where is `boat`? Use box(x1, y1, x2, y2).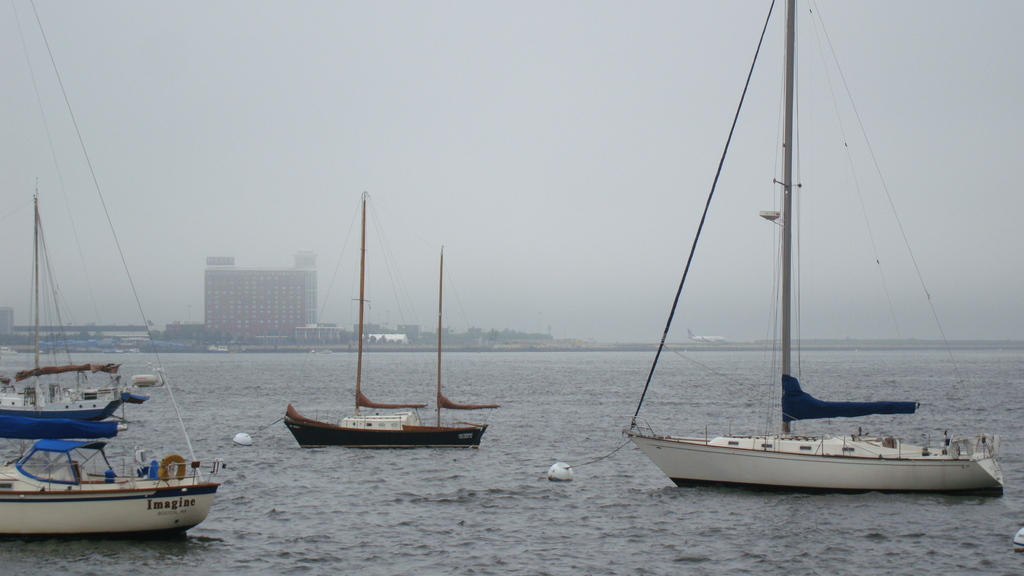
box(0, 83, 212, 553).
